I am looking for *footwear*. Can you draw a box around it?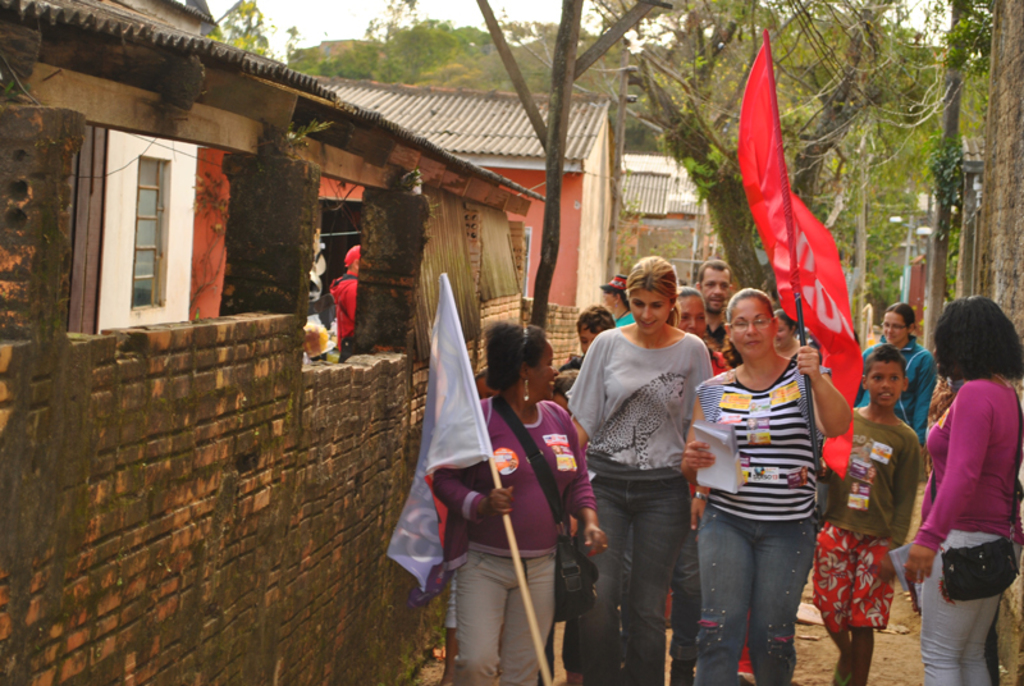
Sure, the bounding box is region(667, 657, 692, 685).
